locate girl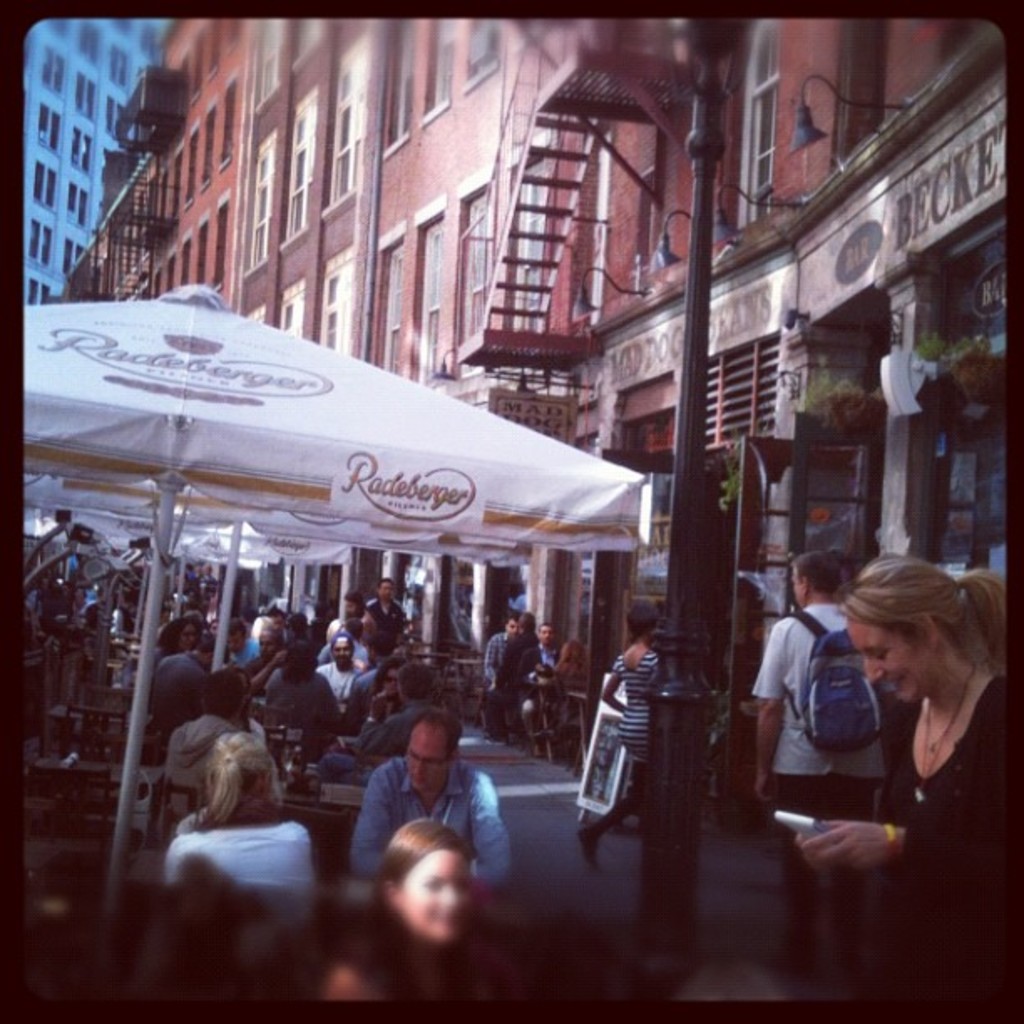
x1=564, y1=601, x2=666, y2=870
